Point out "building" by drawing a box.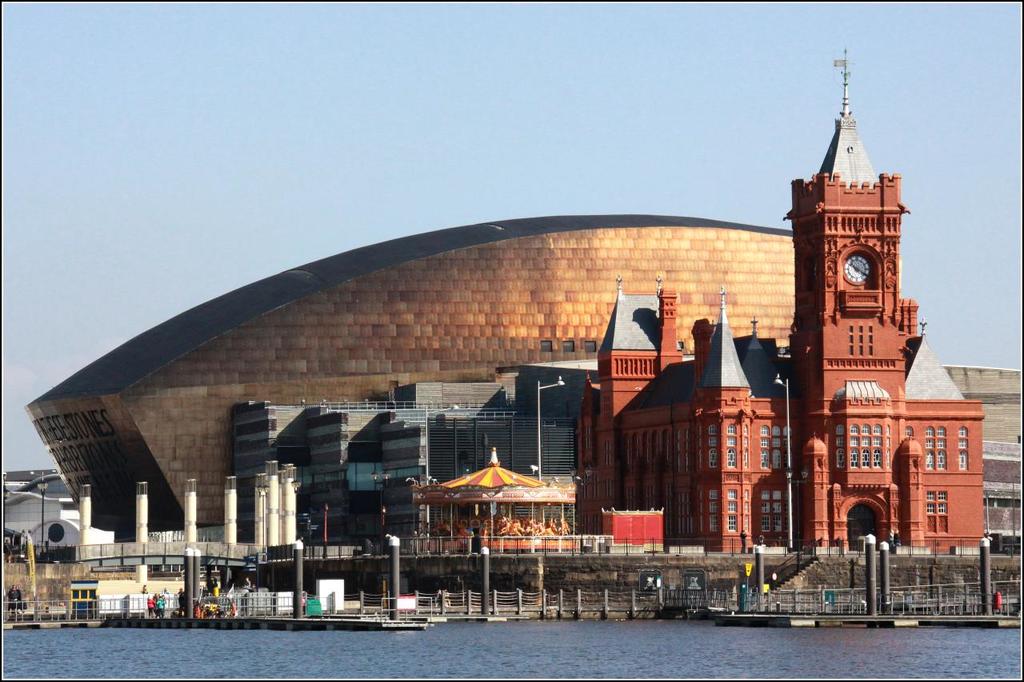
l=2, t=473, r=114, b=557.
